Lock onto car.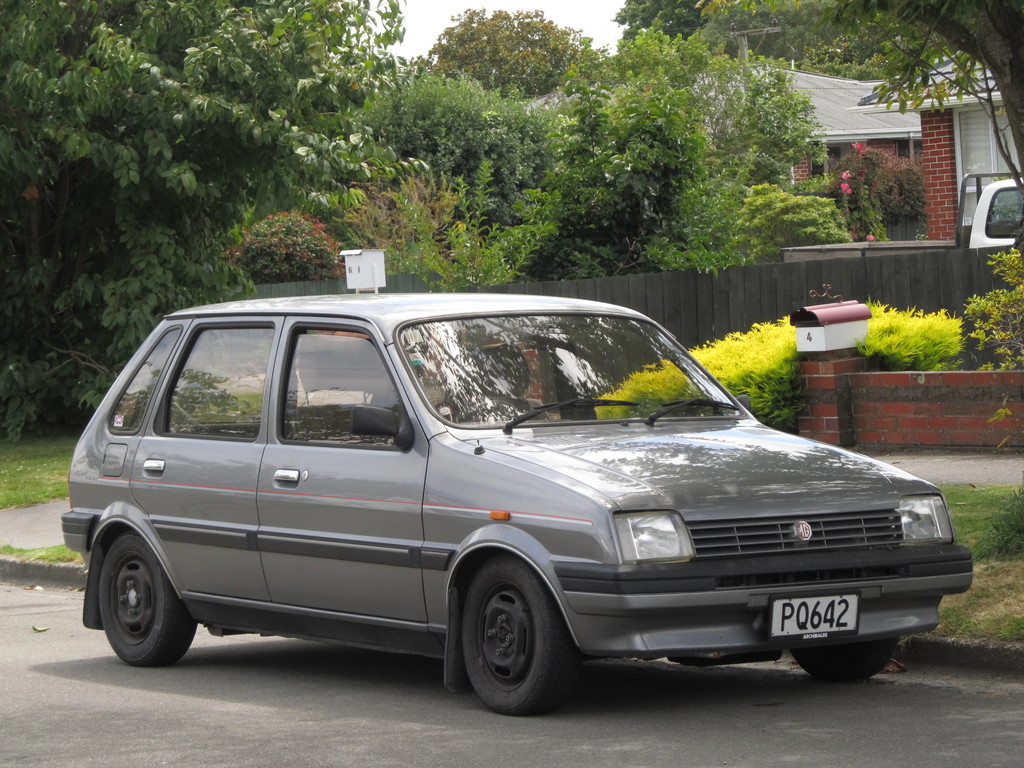
Locked: <region>59, 290, 973, 716</region>.
